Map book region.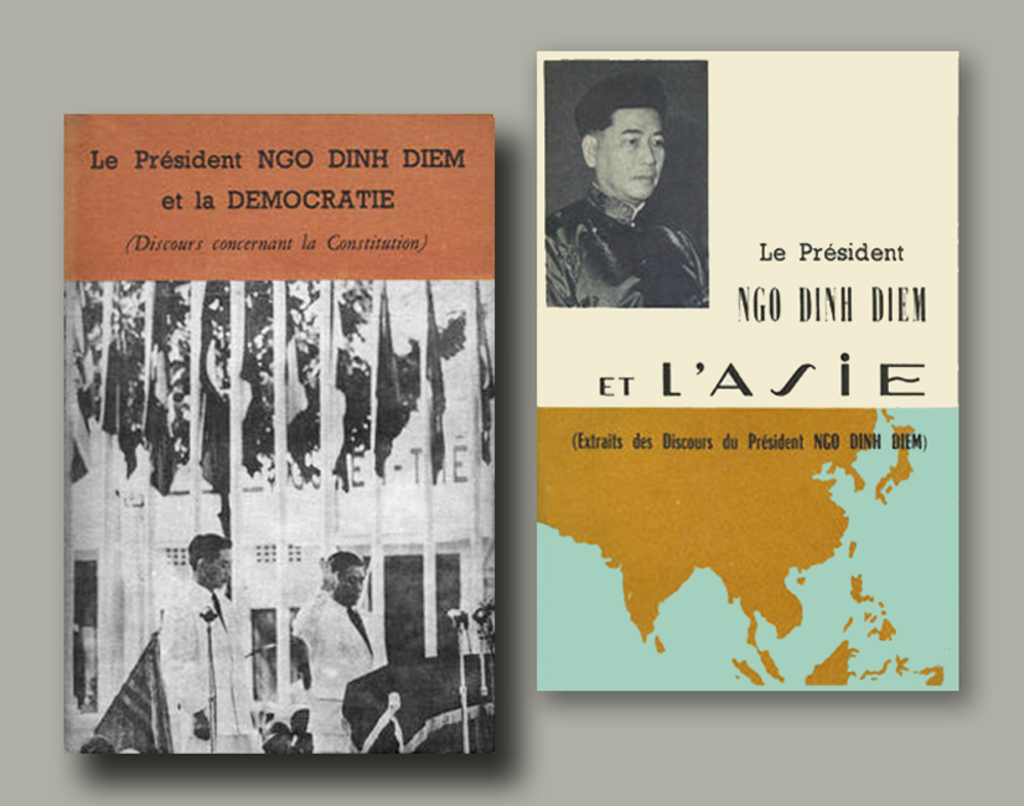
Mapped to pyautogui.locateOnScreen(533, 47, 960, 693).
